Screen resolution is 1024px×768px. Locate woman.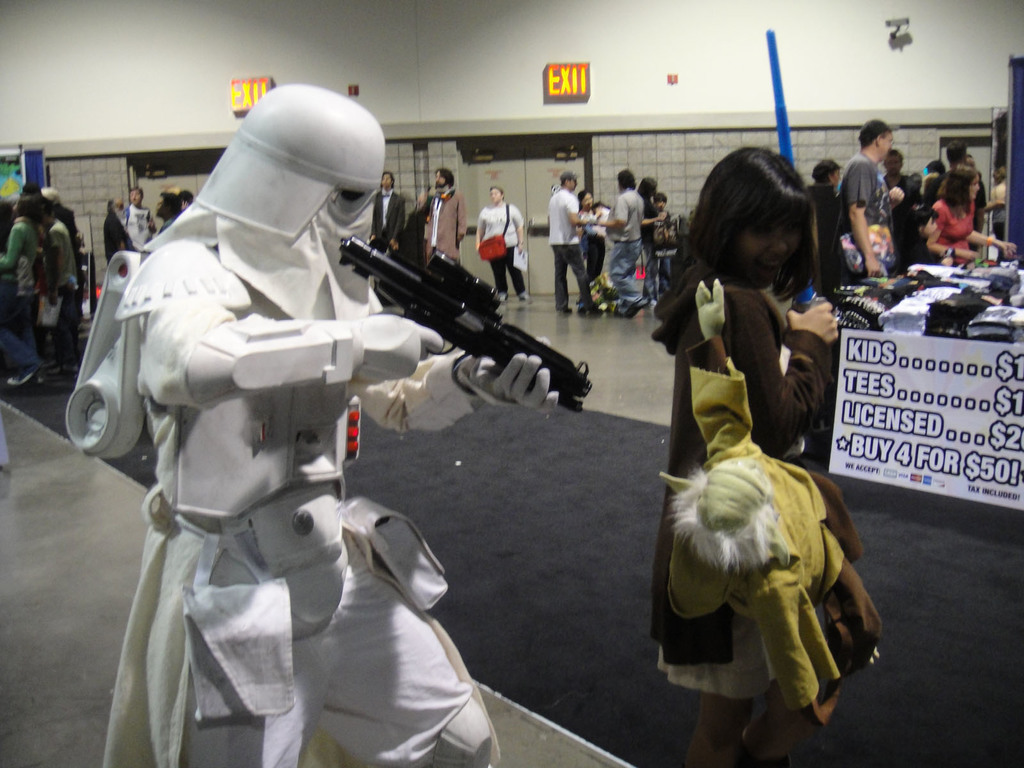
box=[803, 152, 833, 289].
